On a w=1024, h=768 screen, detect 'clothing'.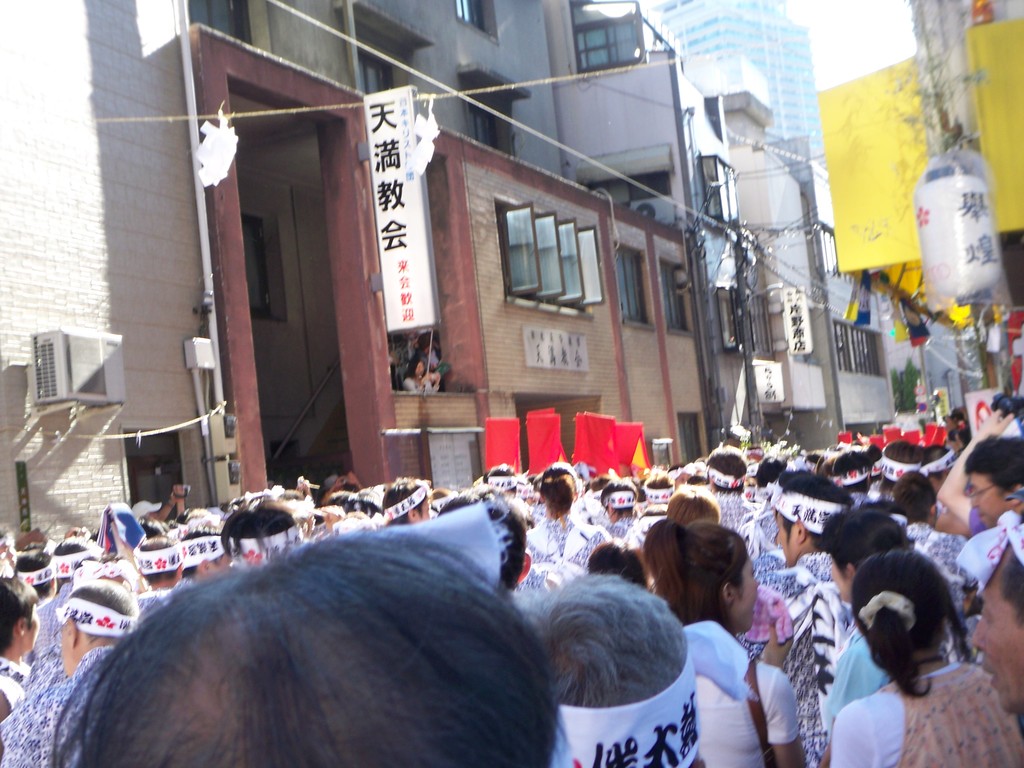
x1=807 y1=552 x2=836 y2=765.
